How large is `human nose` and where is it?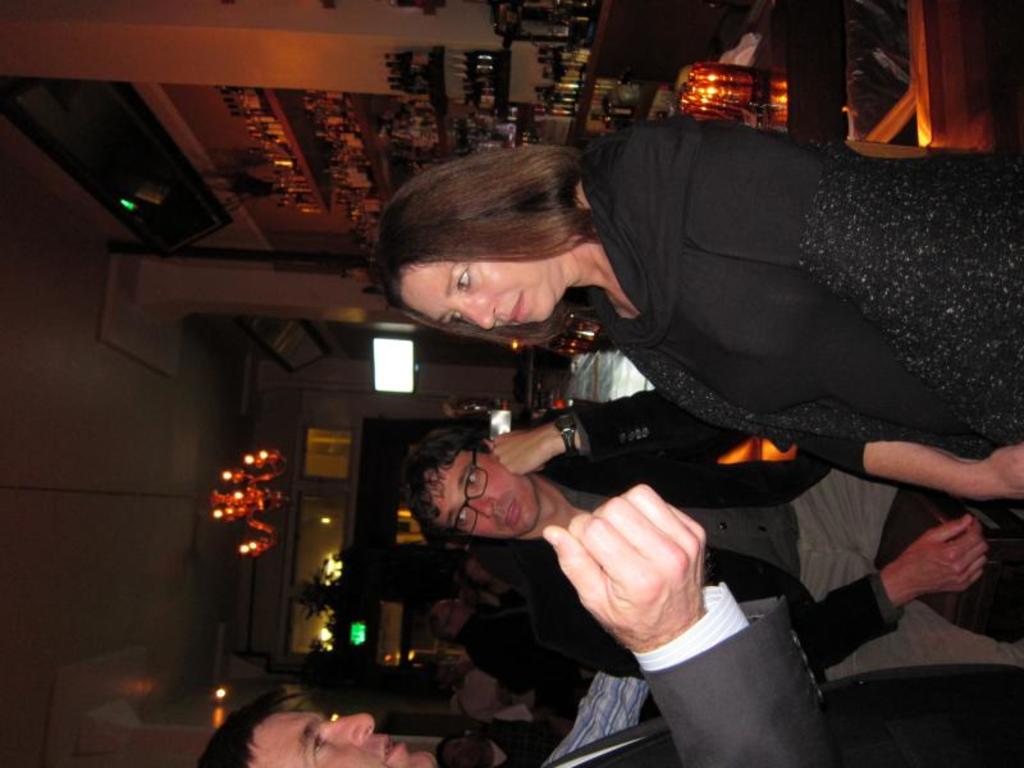
Bounding box: 323 710 376 751.
